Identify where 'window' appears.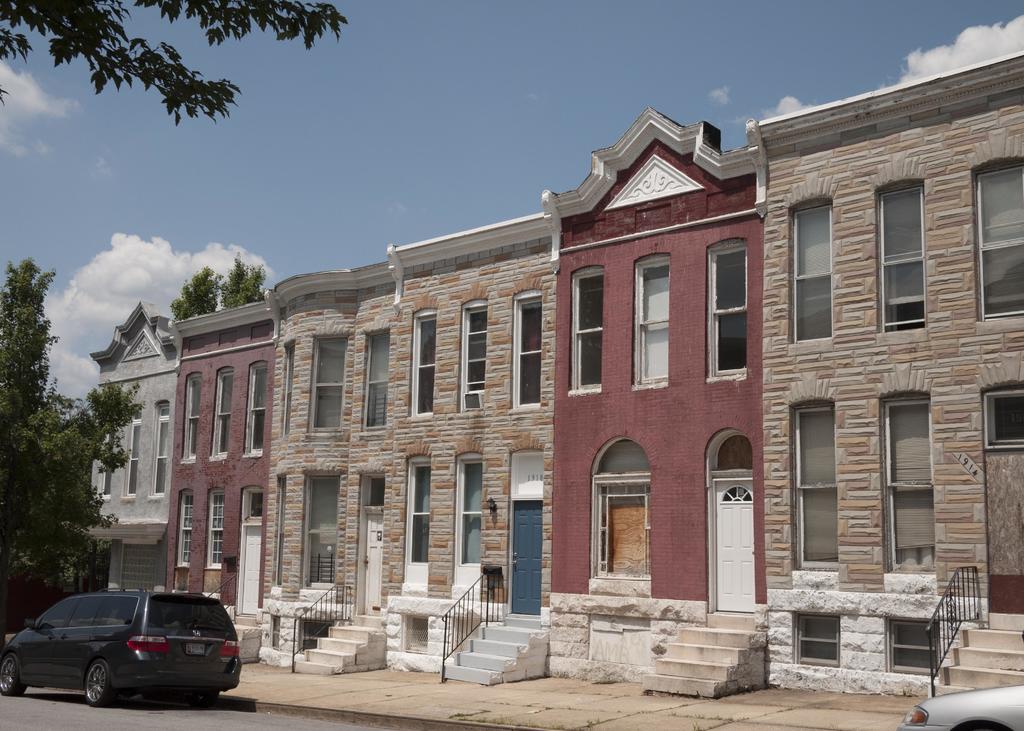
Appears at box=[873, 175, 925, 346].
